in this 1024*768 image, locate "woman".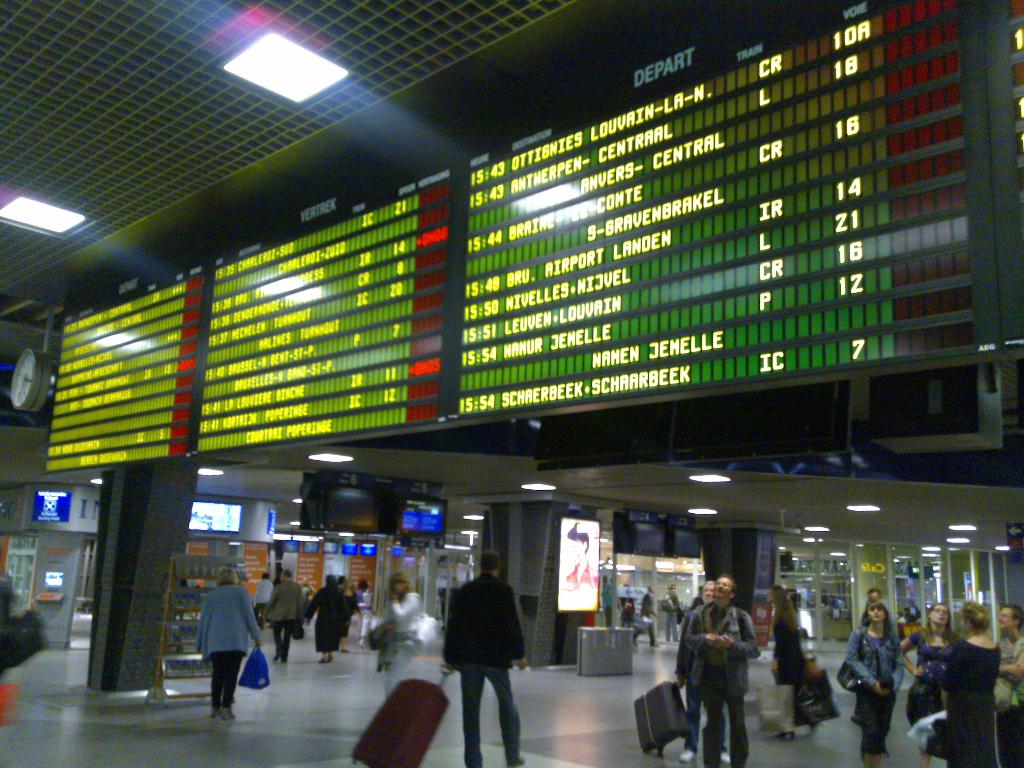
Bounding box: 845:601:902:767.
